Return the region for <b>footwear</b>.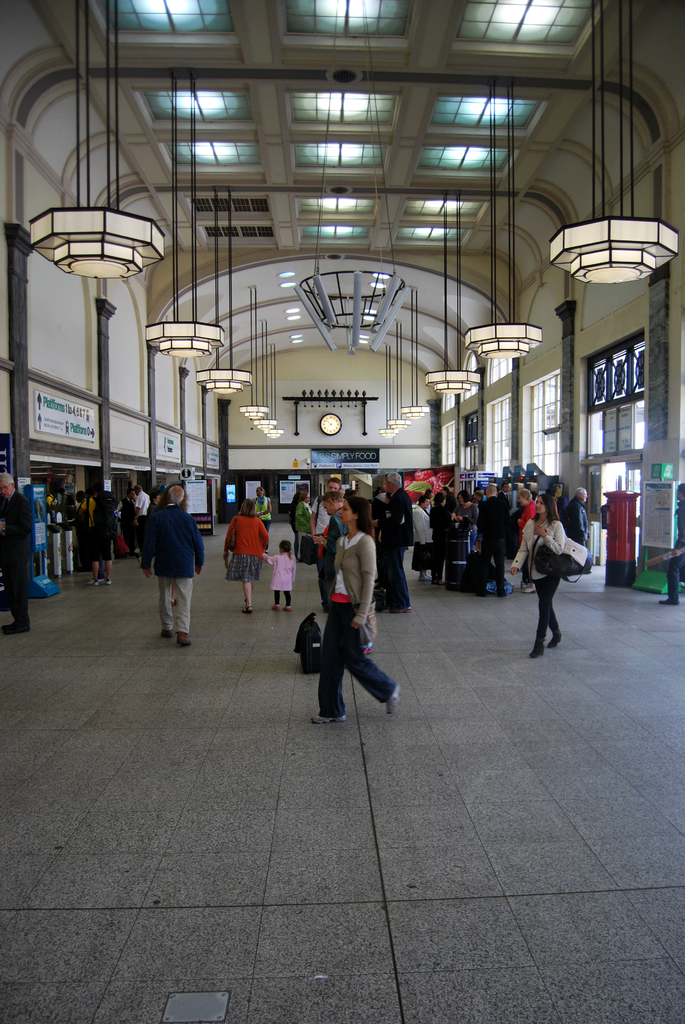
select_region(387, 683, 401, 717).
